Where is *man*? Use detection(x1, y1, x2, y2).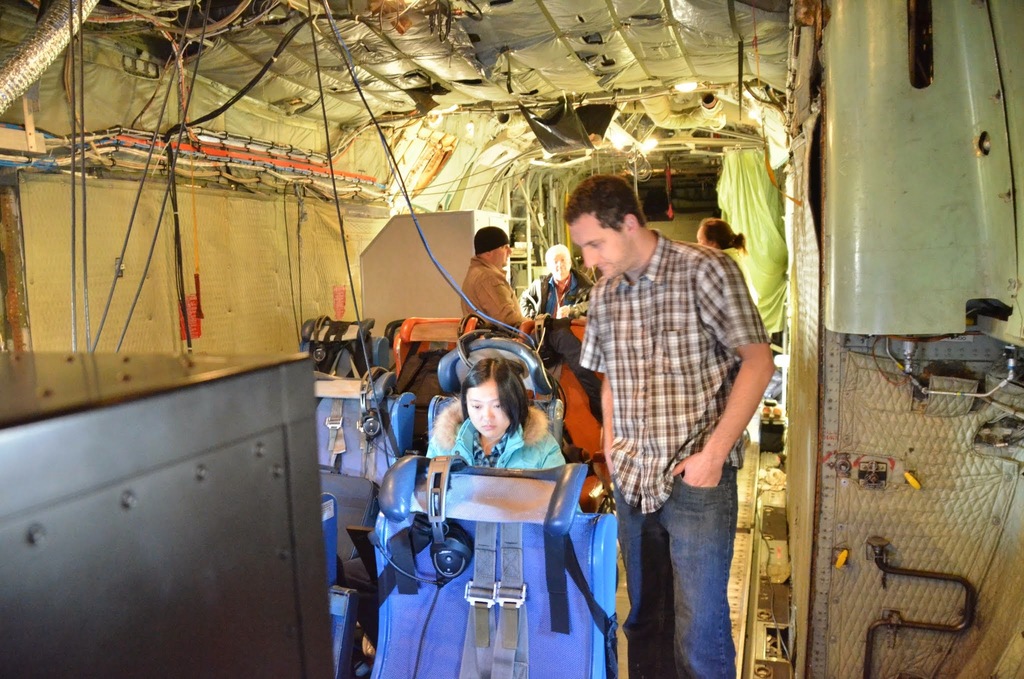
detection(513, 245, 594, 313).
